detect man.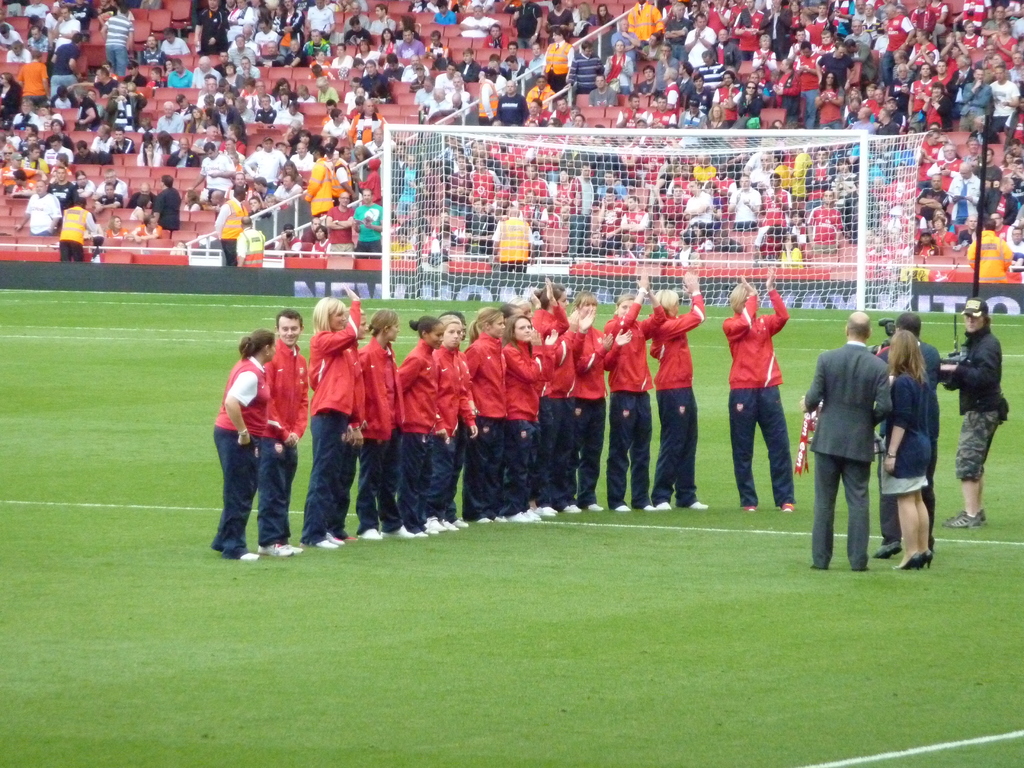
Detected at crop(164, 31, 185, 61).
